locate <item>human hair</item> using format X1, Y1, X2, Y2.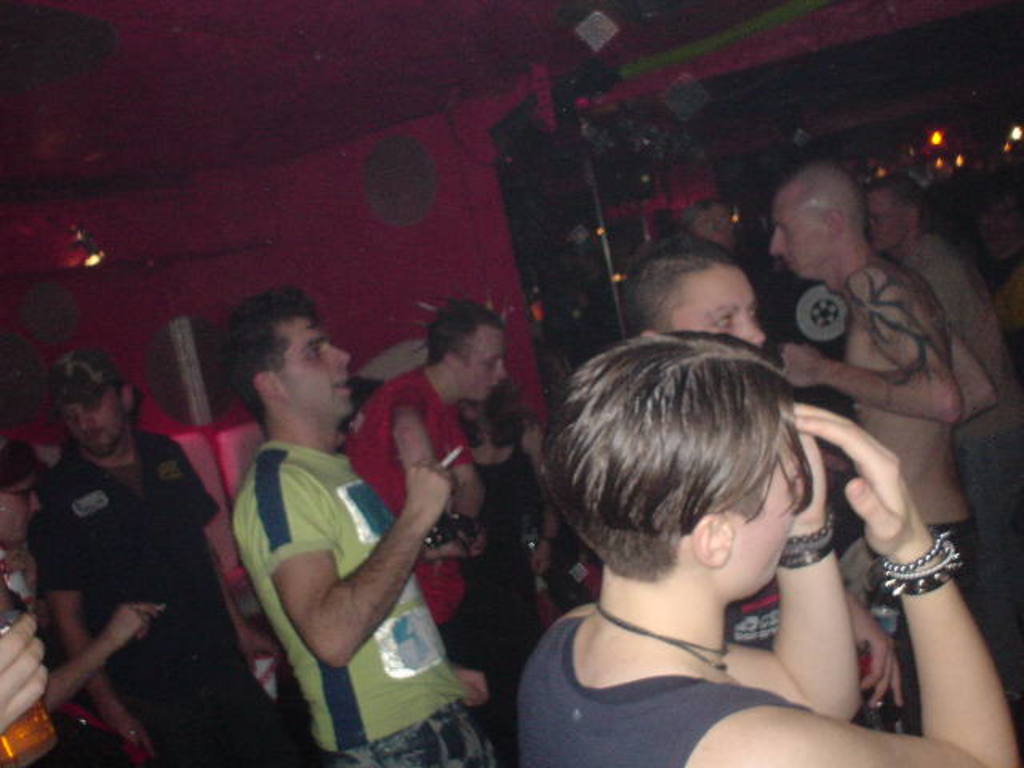
218, 285, 323, 405.
